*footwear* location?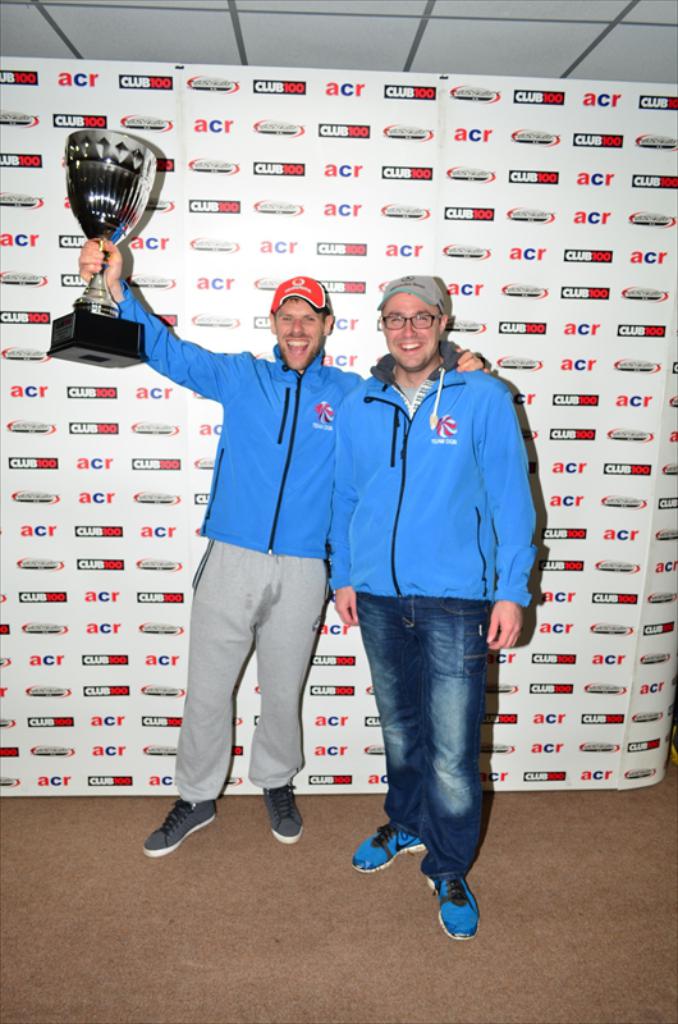
pyautogui.locateOnScreen(261, 782, 301, 842)
